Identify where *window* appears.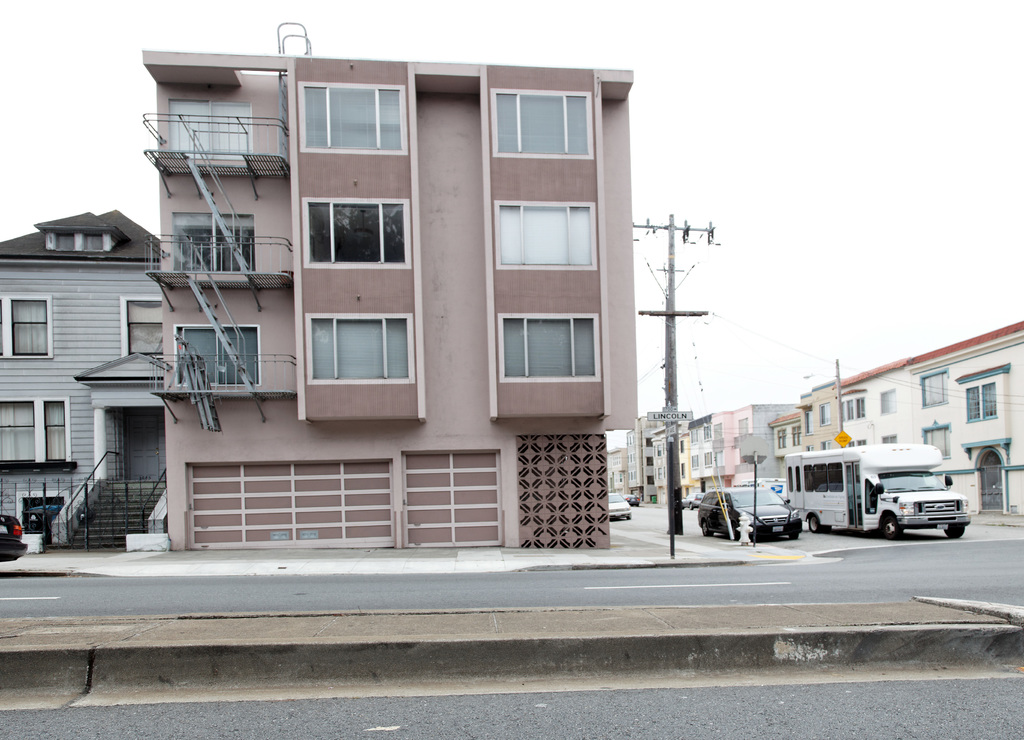
Appears at (300,302,403,392).
